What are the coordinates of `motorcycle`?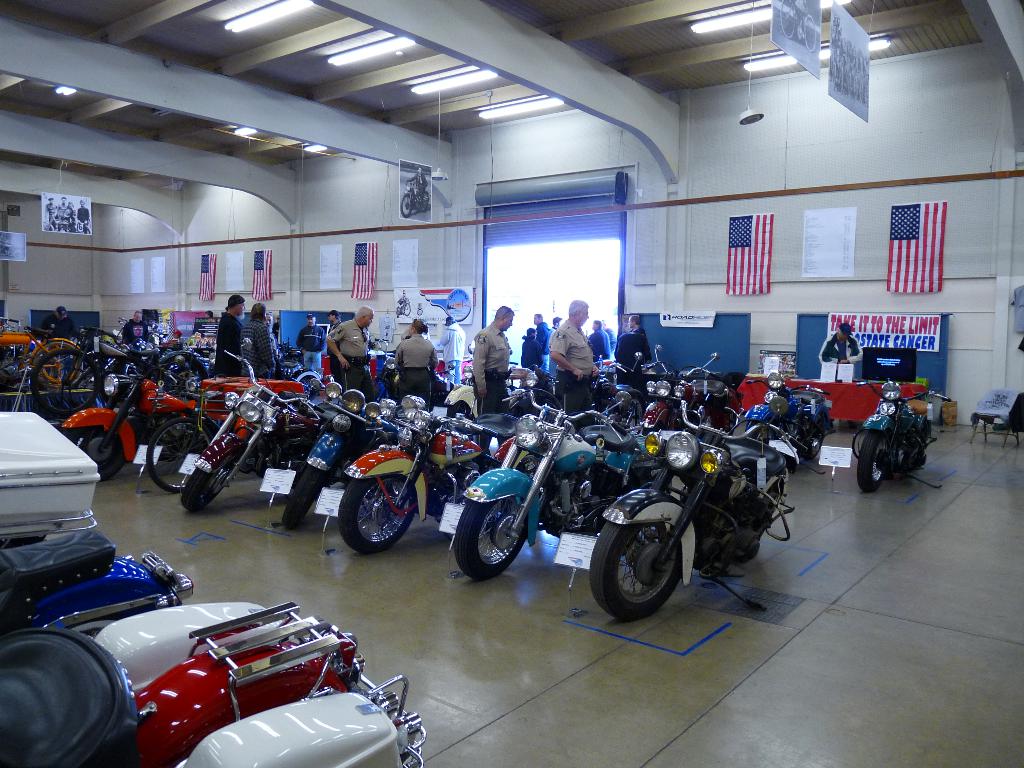
(x1=742, y1=370, x2=838, y2=457).
